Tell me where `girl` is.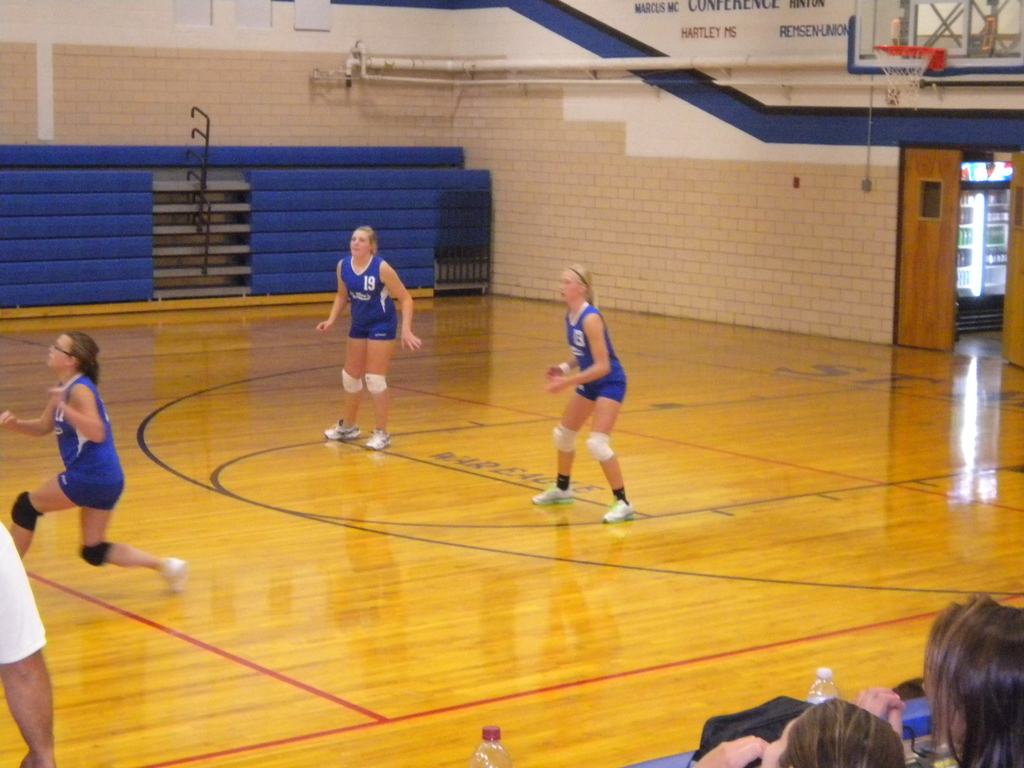
`girl` is at box=[529, 252, 636, 527].
